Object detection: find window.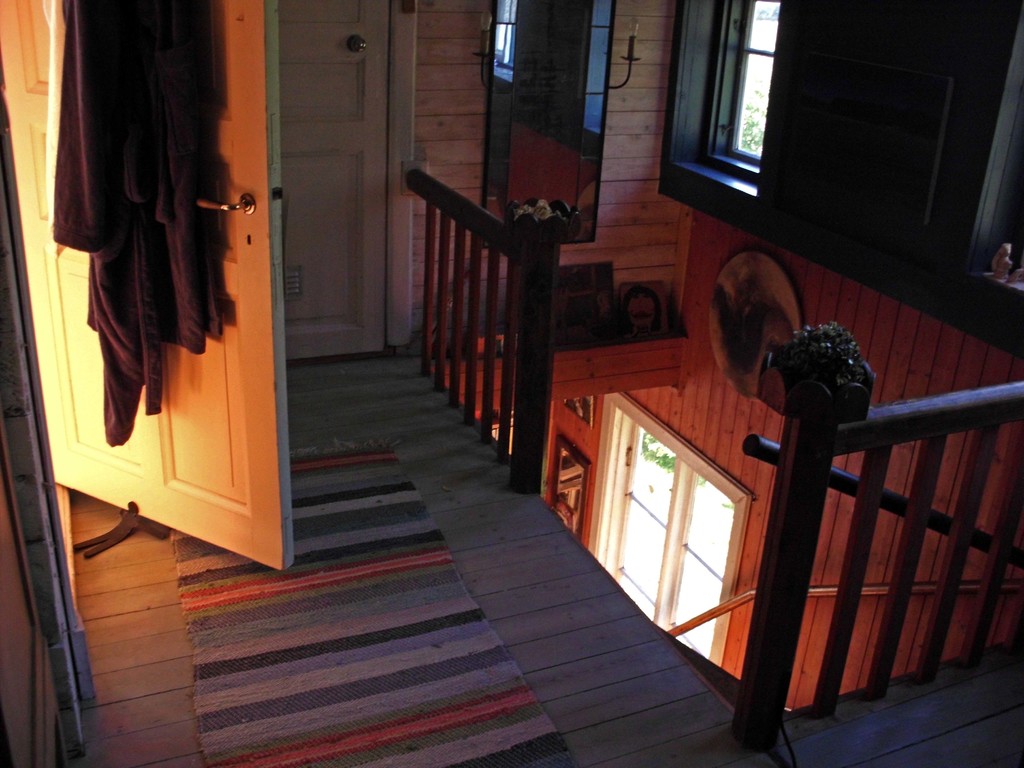
l=591, t=393, r=737, b=655.
